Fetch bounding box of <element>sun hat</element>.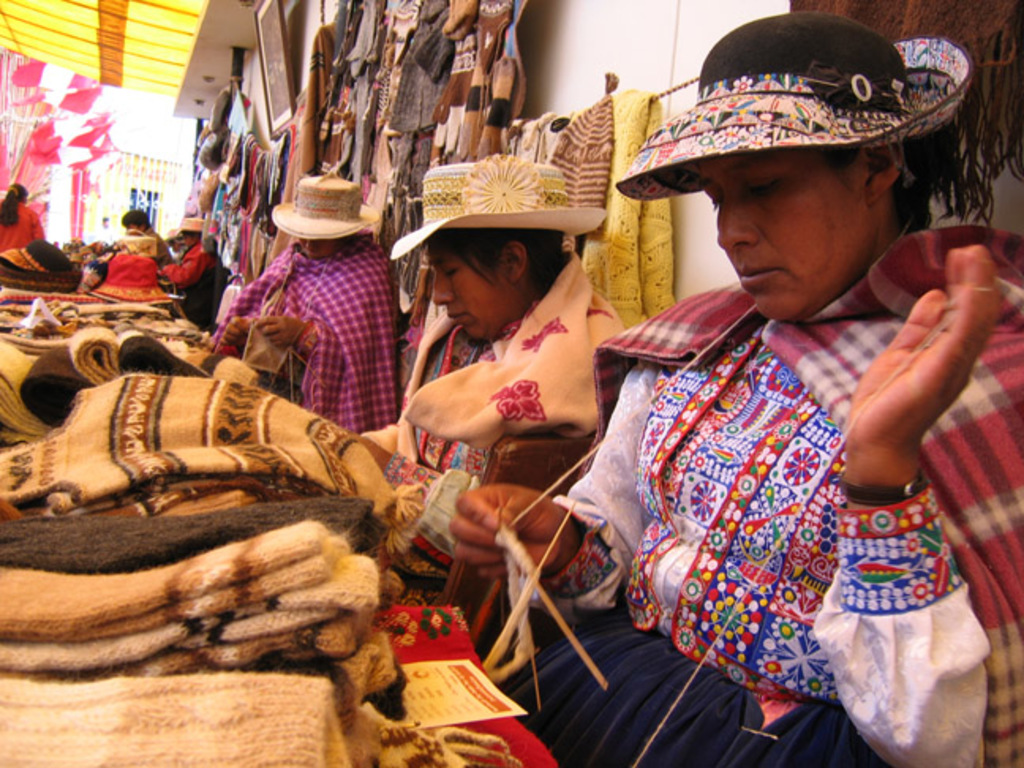
Bbox: <box>618,9,973,196</box>.
